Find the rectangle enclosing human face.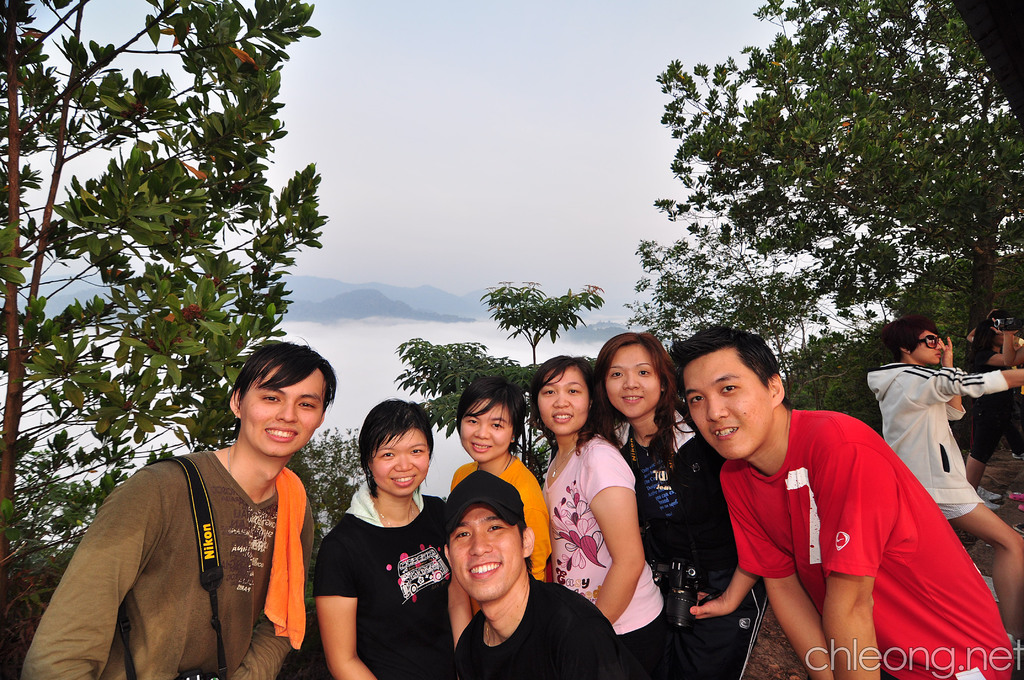
region(688, 347, 772, 458).
